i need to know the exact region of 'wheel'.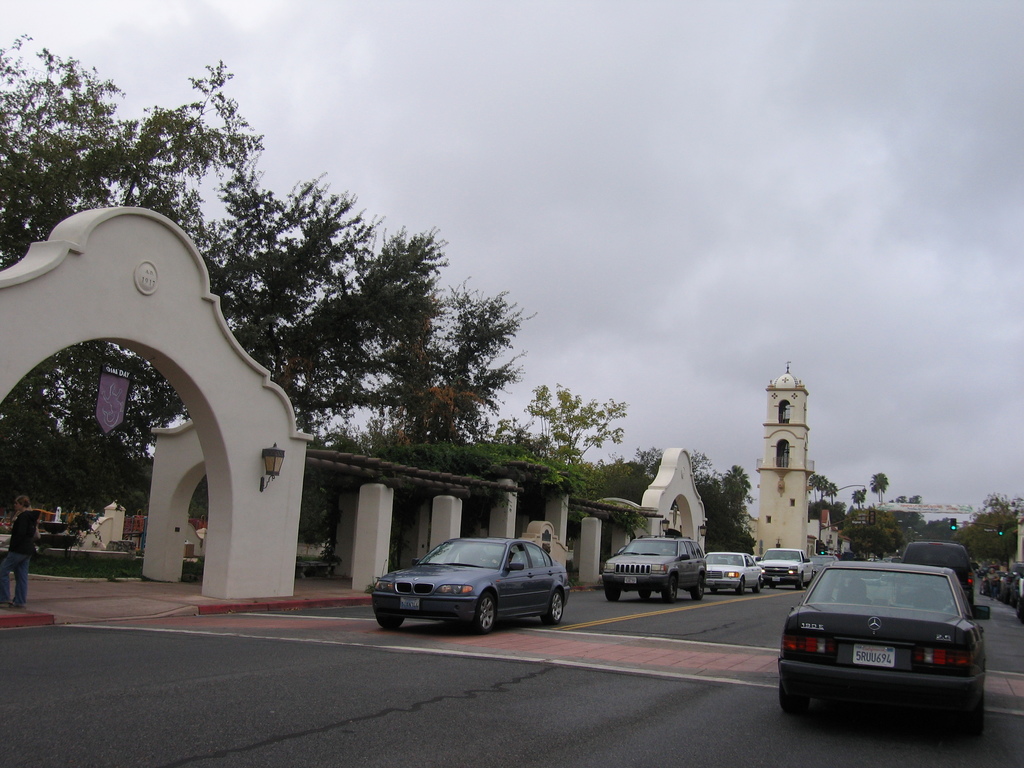
Region: bbox=(661, 577, 677, 604).
